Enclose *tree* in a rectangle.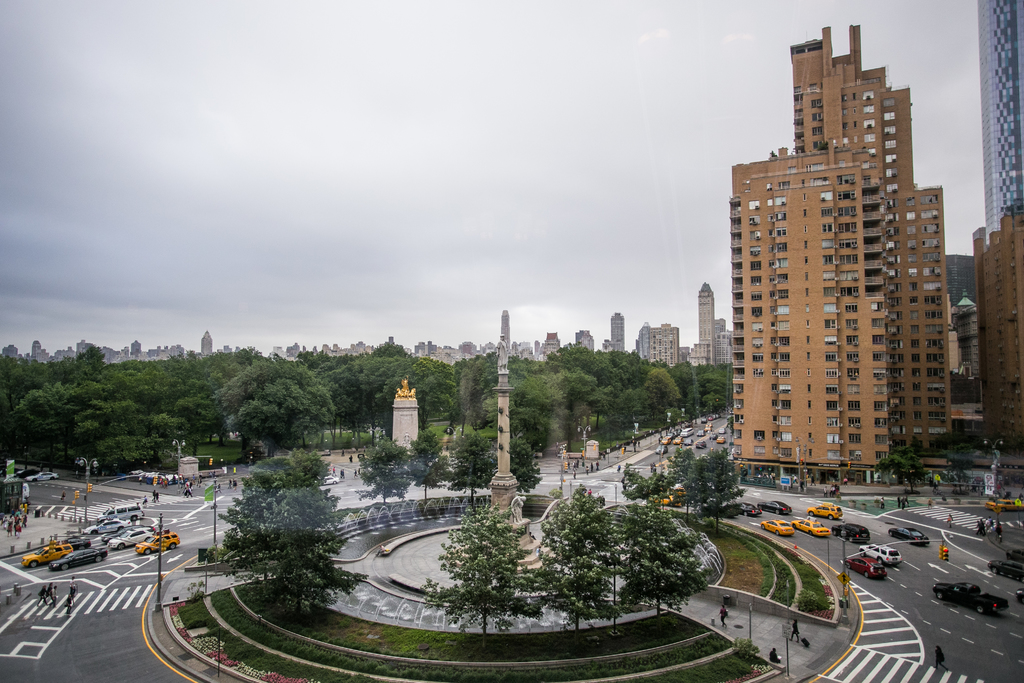
[945, 448, 976, 495].
